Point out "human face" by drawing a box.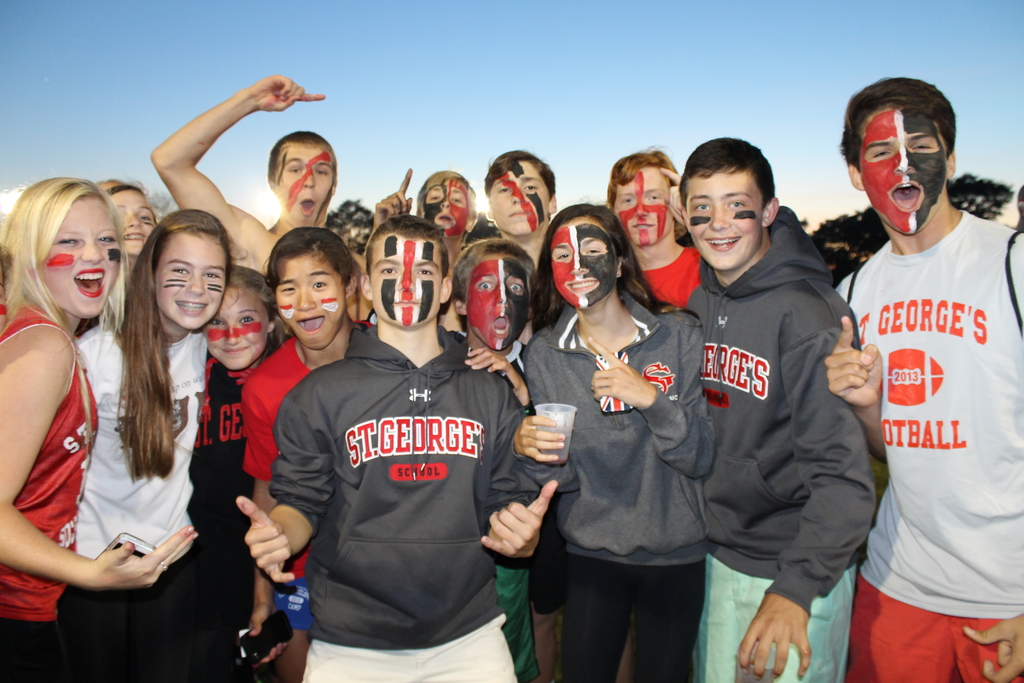
crop(614, 158, 675, 248).
